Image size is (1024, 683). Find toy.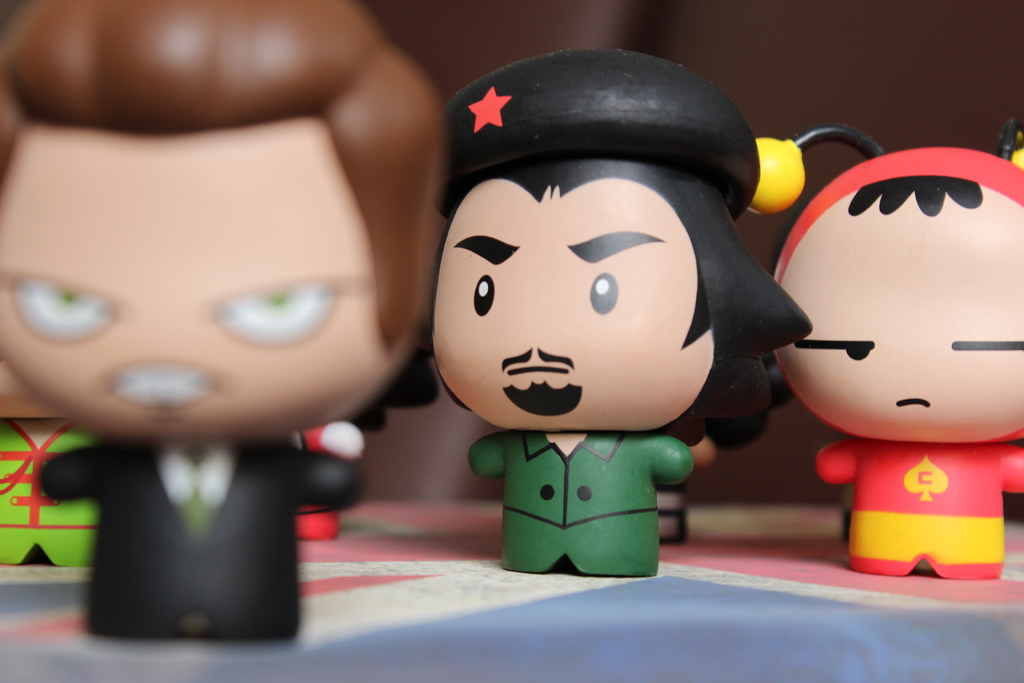
399/61/870/614.
